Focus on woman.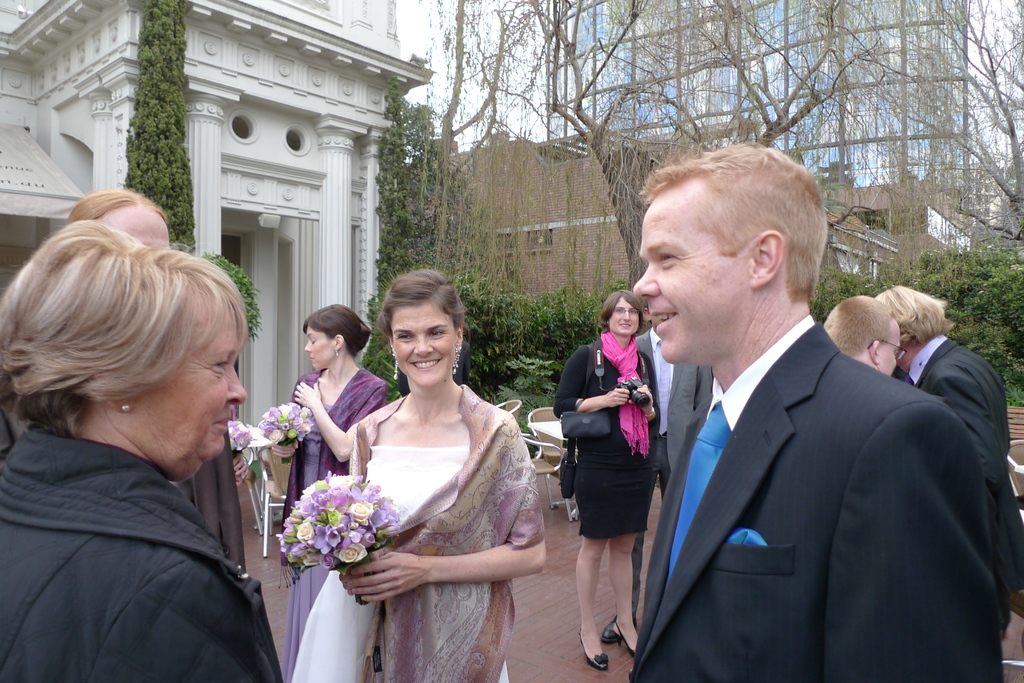
Focused at 0/220/282/682.
